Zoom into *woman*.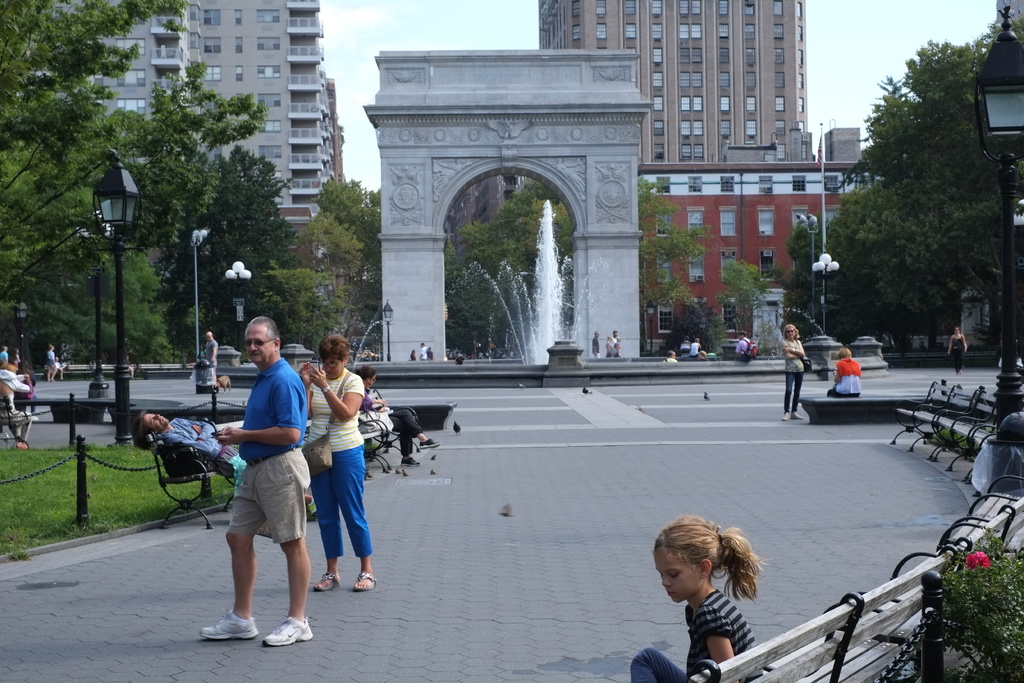
Zoom target: 780:325:806:422.
